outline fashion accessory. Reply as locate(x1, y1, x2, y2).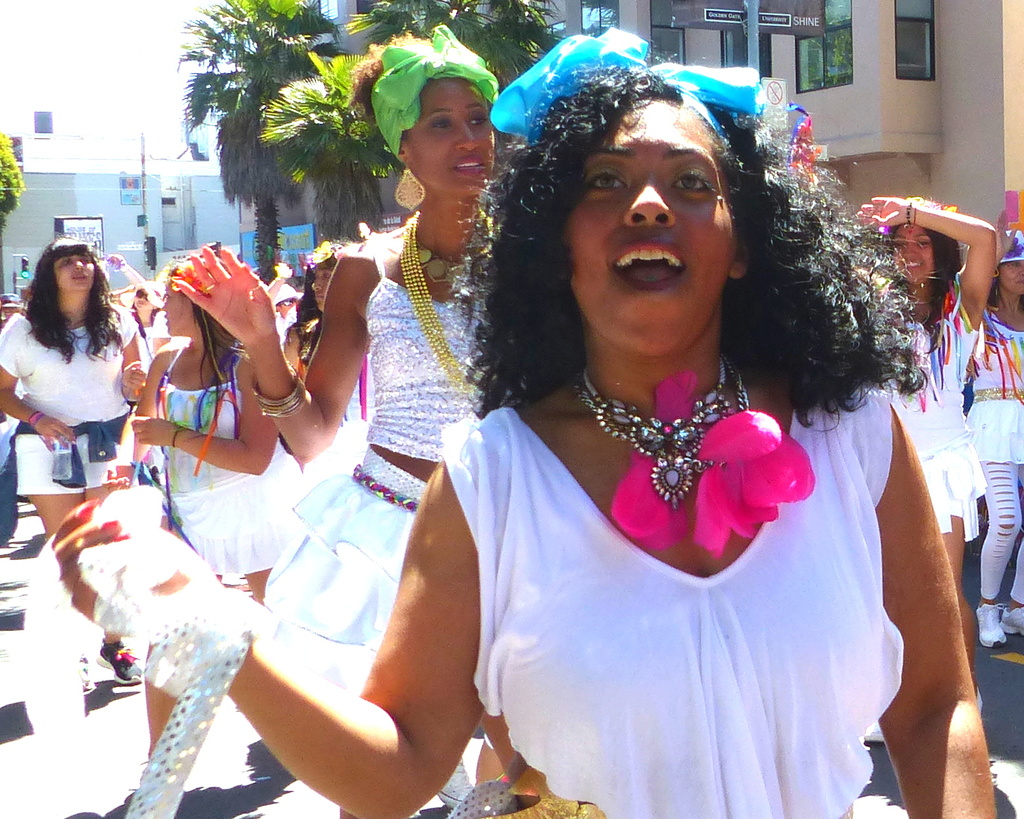
locate(896, 275, 960, 400).
